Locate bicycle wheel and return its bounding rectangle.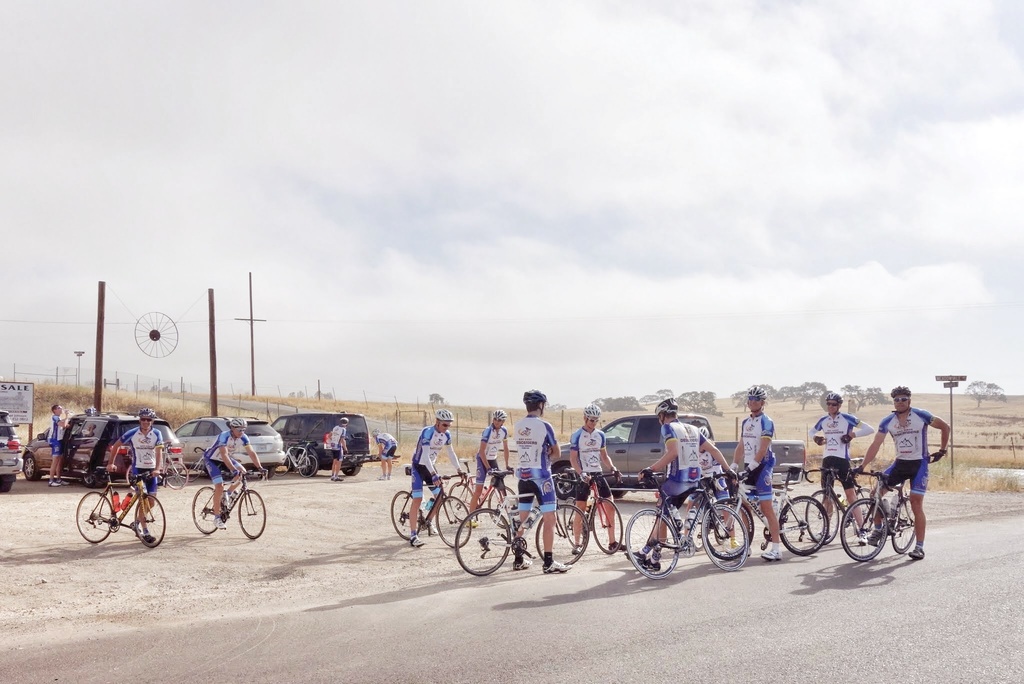
(299, 453, 320, 480).
